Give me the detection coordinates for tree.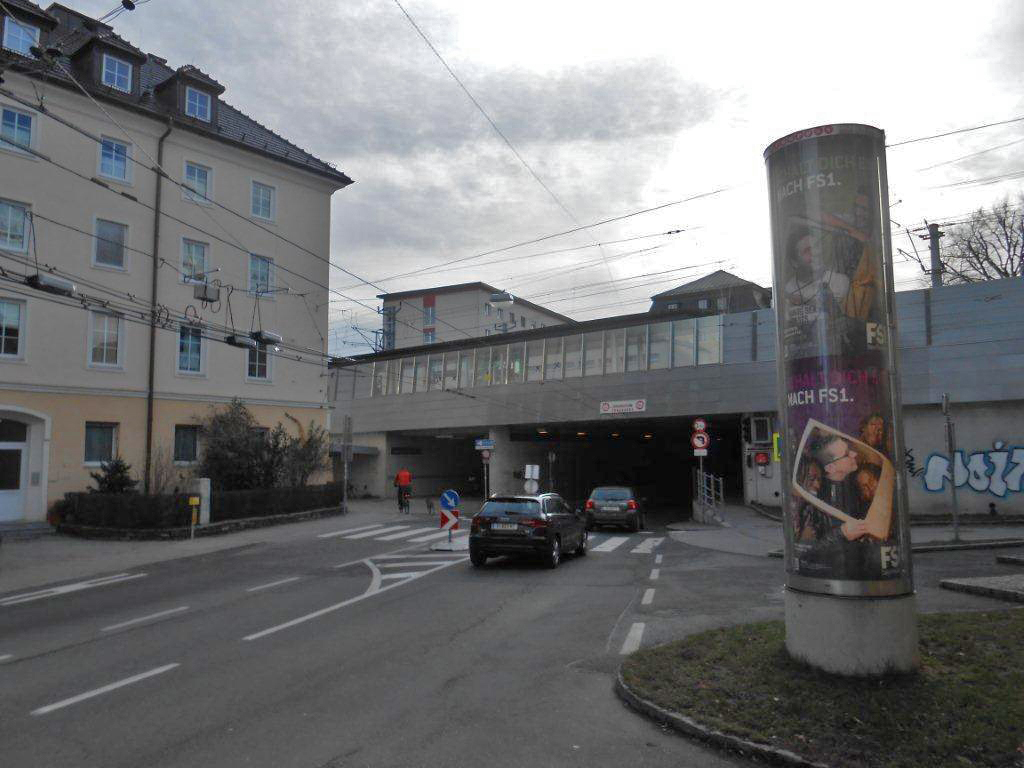
crop(931, 194, 1023, 284).
